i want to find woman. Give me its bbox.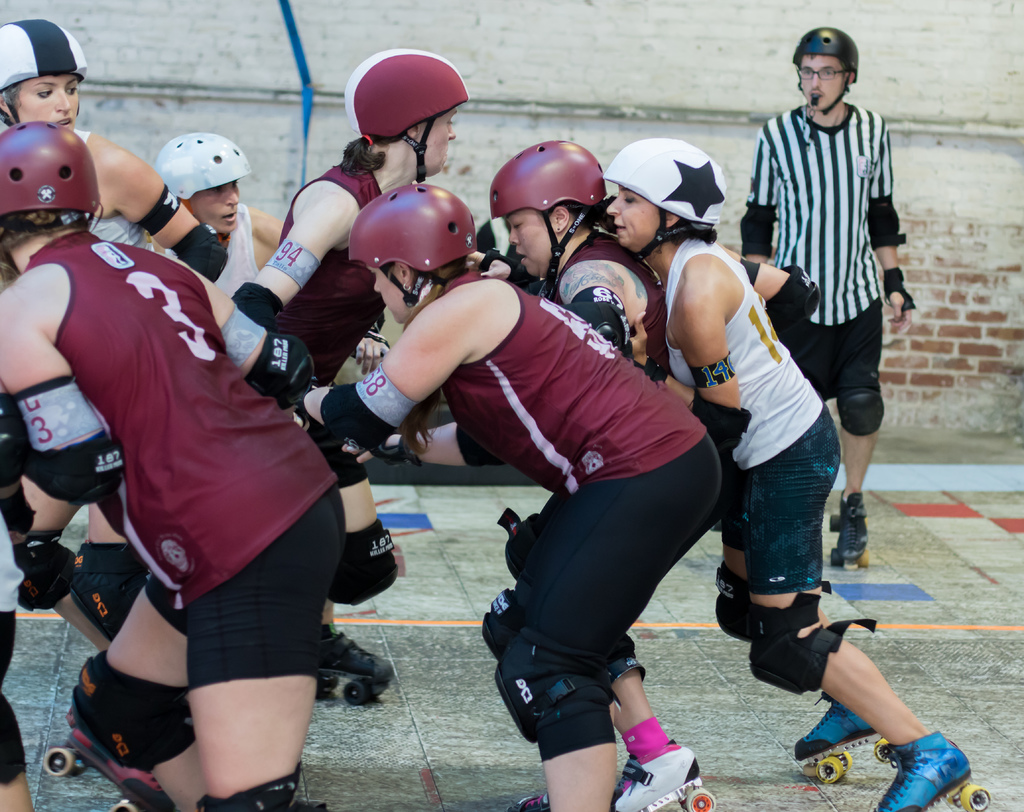
231,42,470,687.
